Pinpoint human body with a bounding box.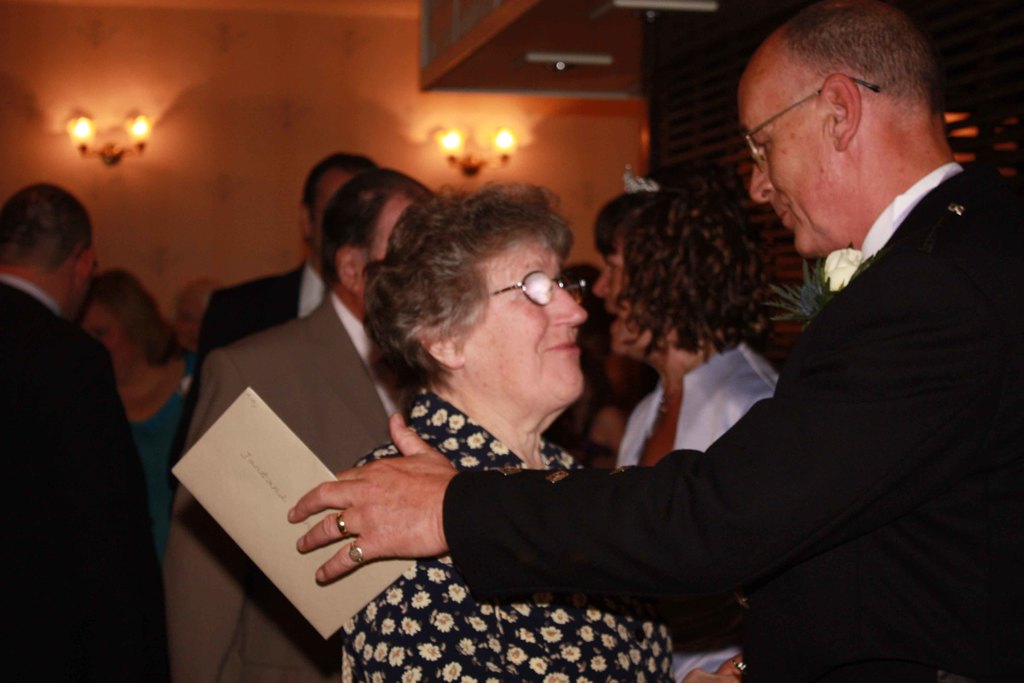
341/383/676/682.
